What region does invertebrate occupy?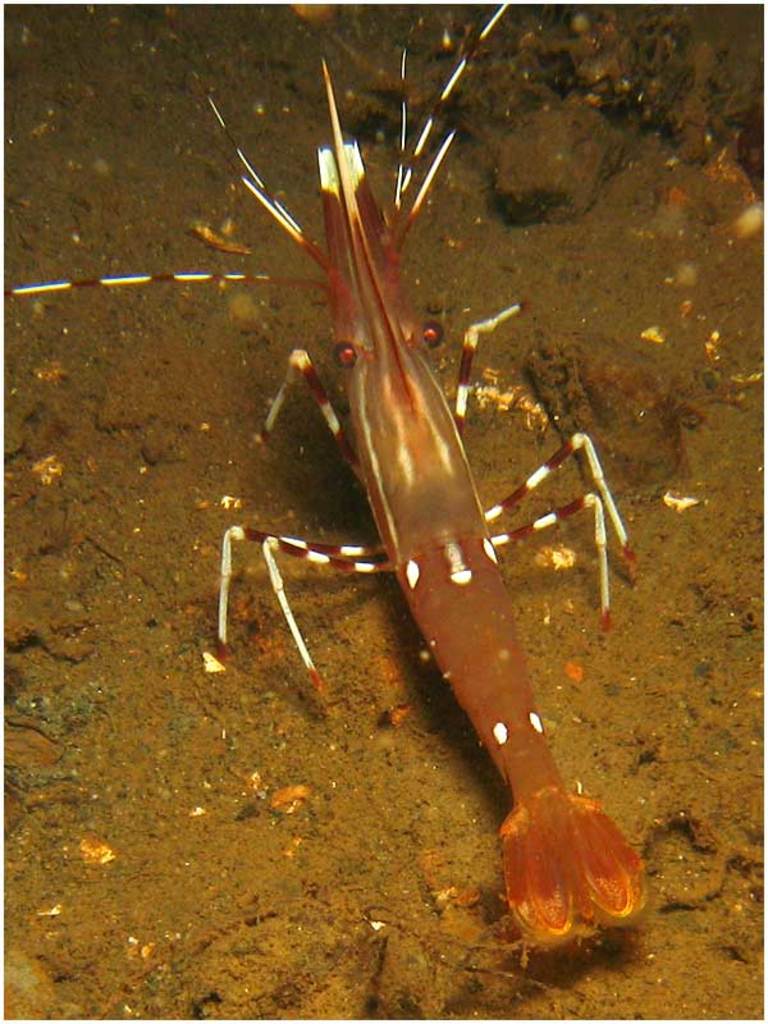
BBox(1, 1, 640, 933).
